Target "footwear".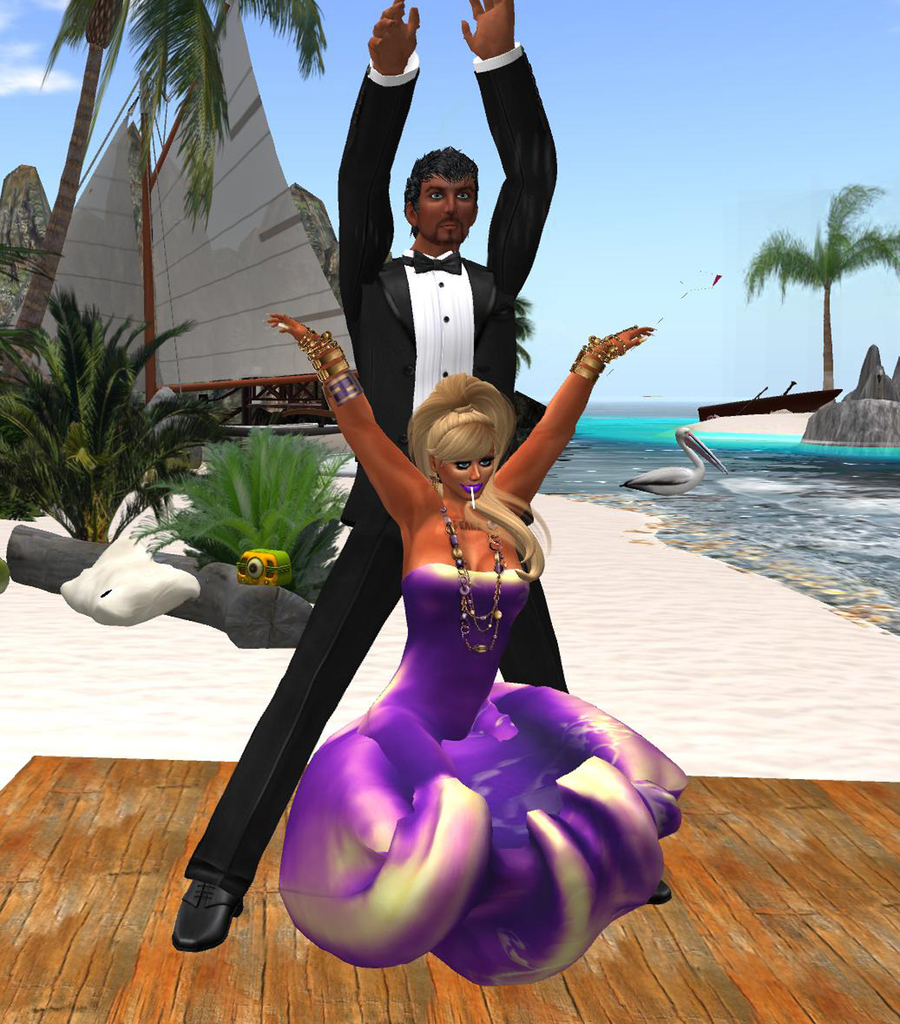
Target region: bbox=(173, 877, 246, 949).
